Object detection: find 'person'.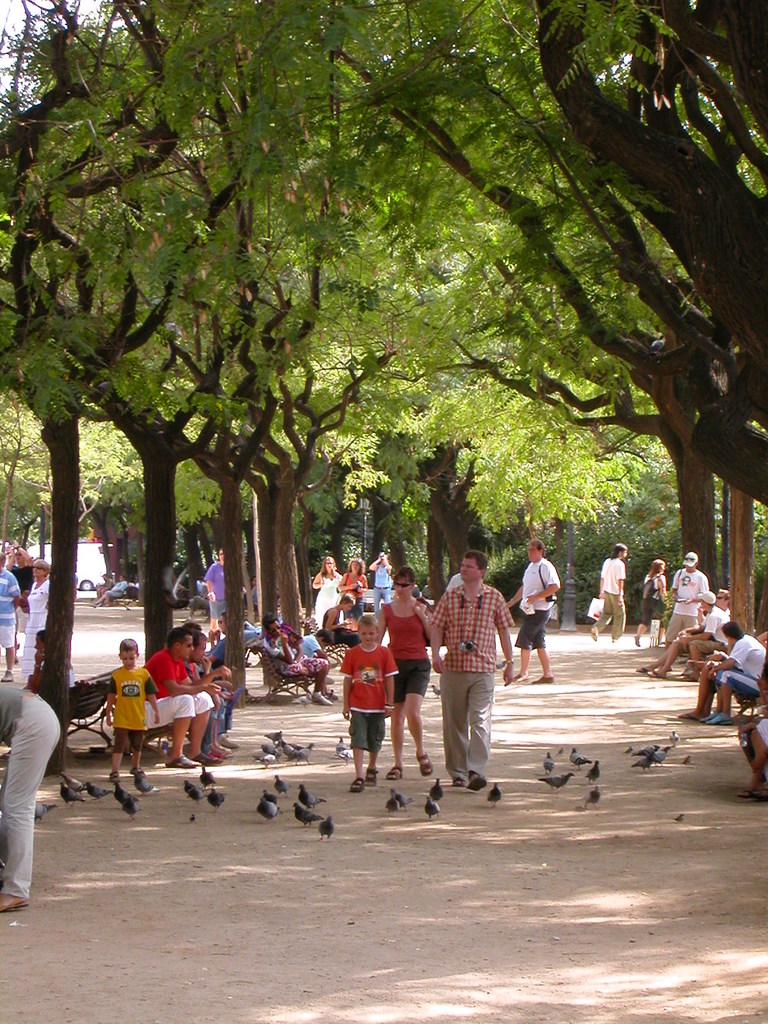
708, 620, 767, 727.
